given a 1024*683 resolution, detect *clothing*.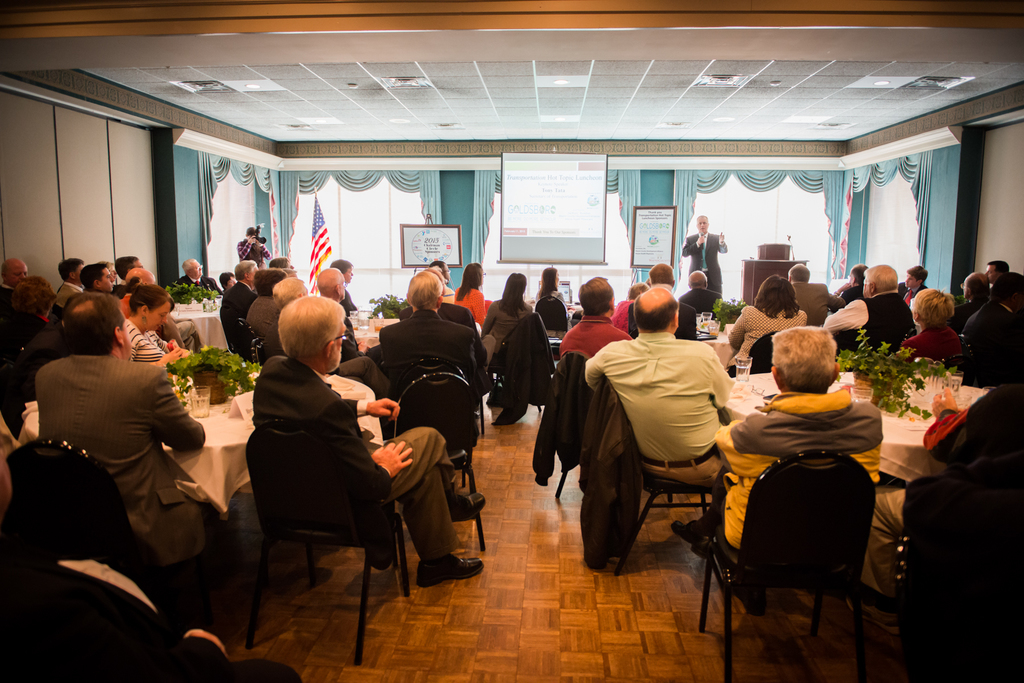
rect(244, 289, 280, 367).
